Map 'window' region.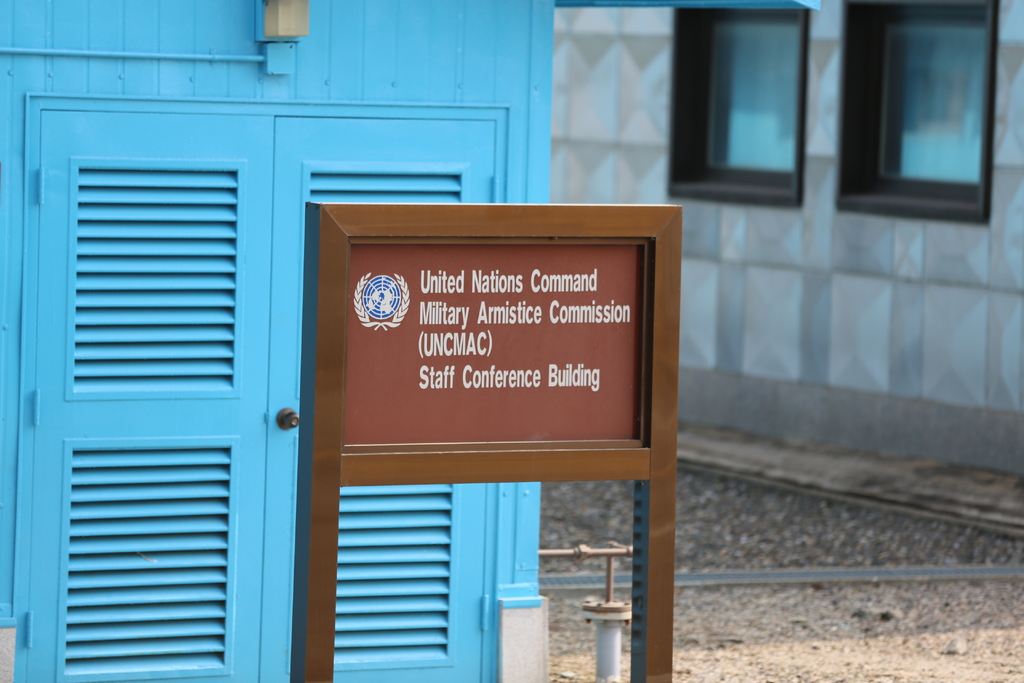
Mapped to 844 1 1002 212.
